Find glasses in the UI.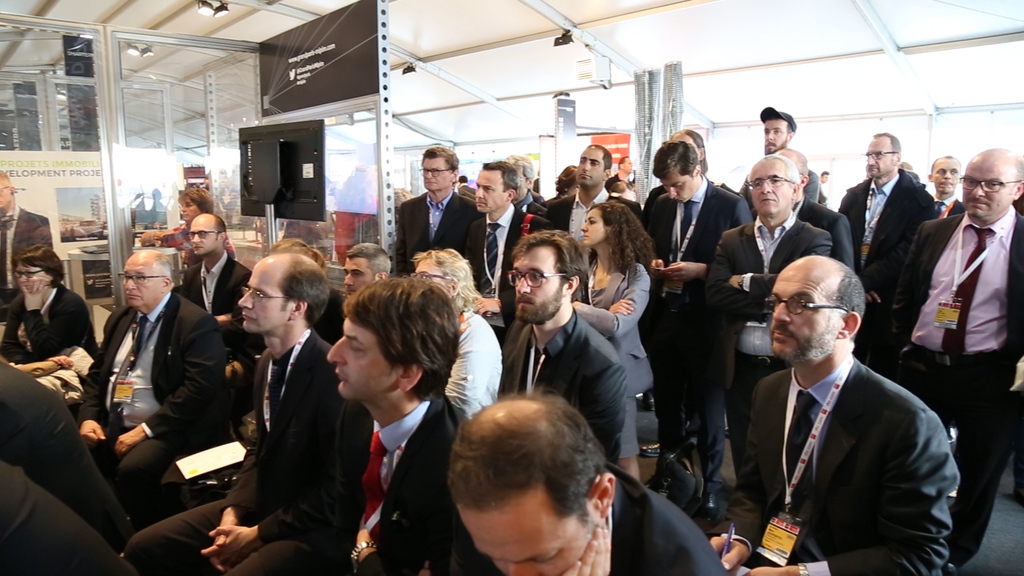
UI element at crop(857, 147, 894, 161).
